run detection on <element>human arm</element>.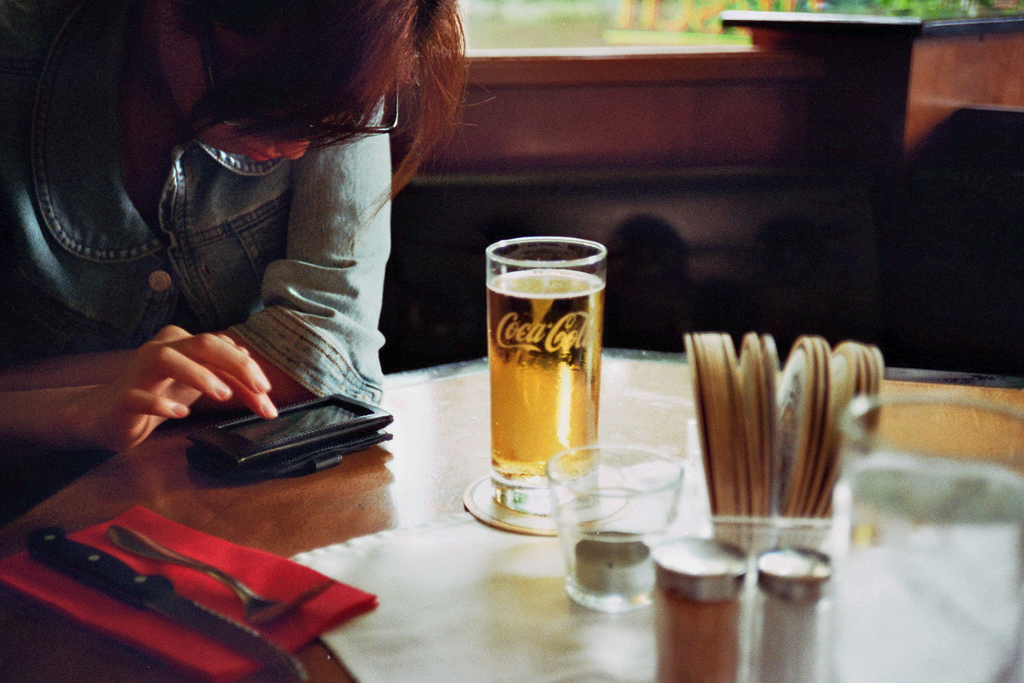
Result: (205, 93, 389, 406).
